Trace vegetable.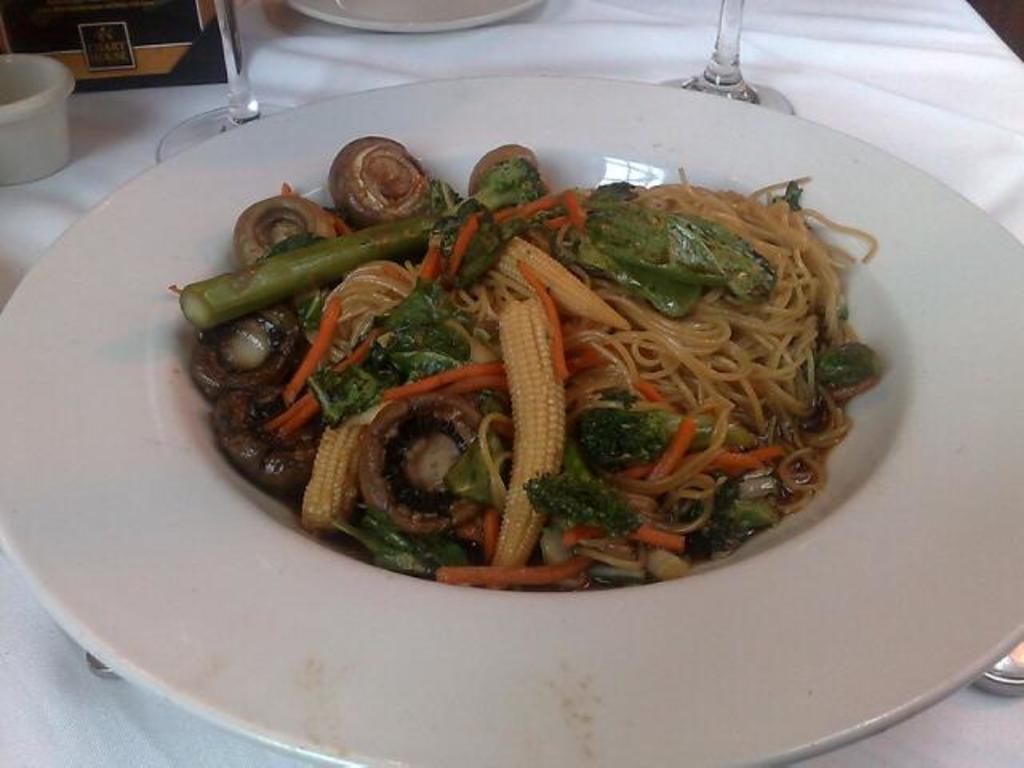
Traced to Rect(440, 554, 598, 582).
